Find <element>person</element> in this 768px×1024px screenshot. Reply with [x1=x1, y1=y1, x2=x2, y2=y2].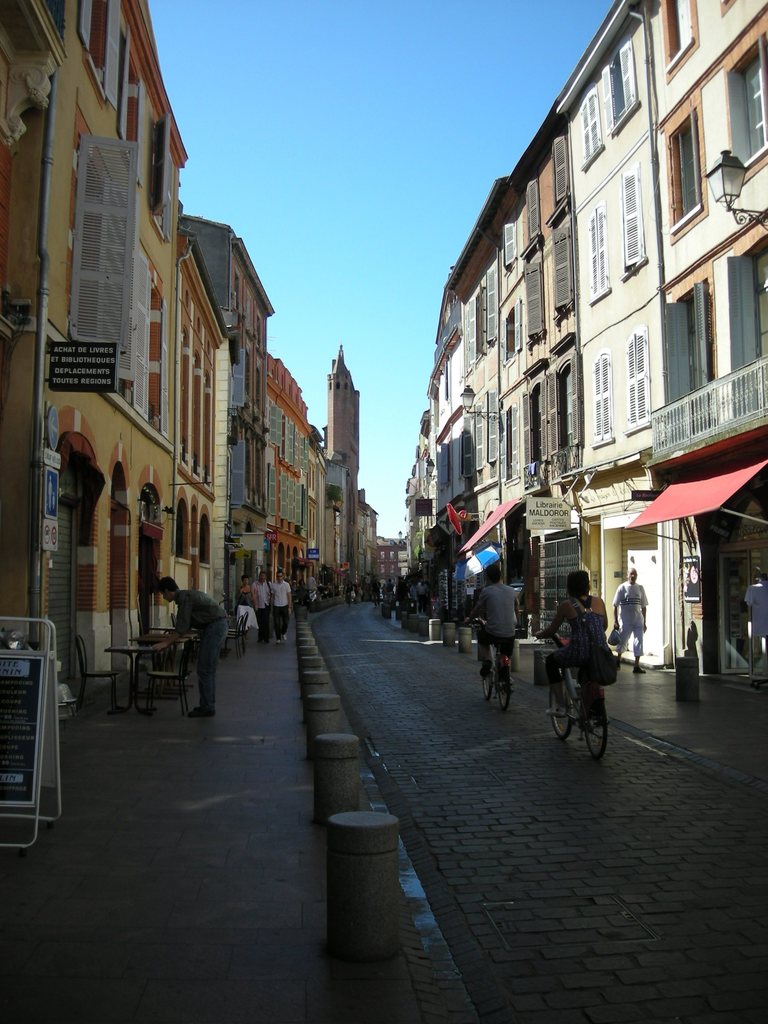
[x1=302, y1=573, x2=316, y2=602].
